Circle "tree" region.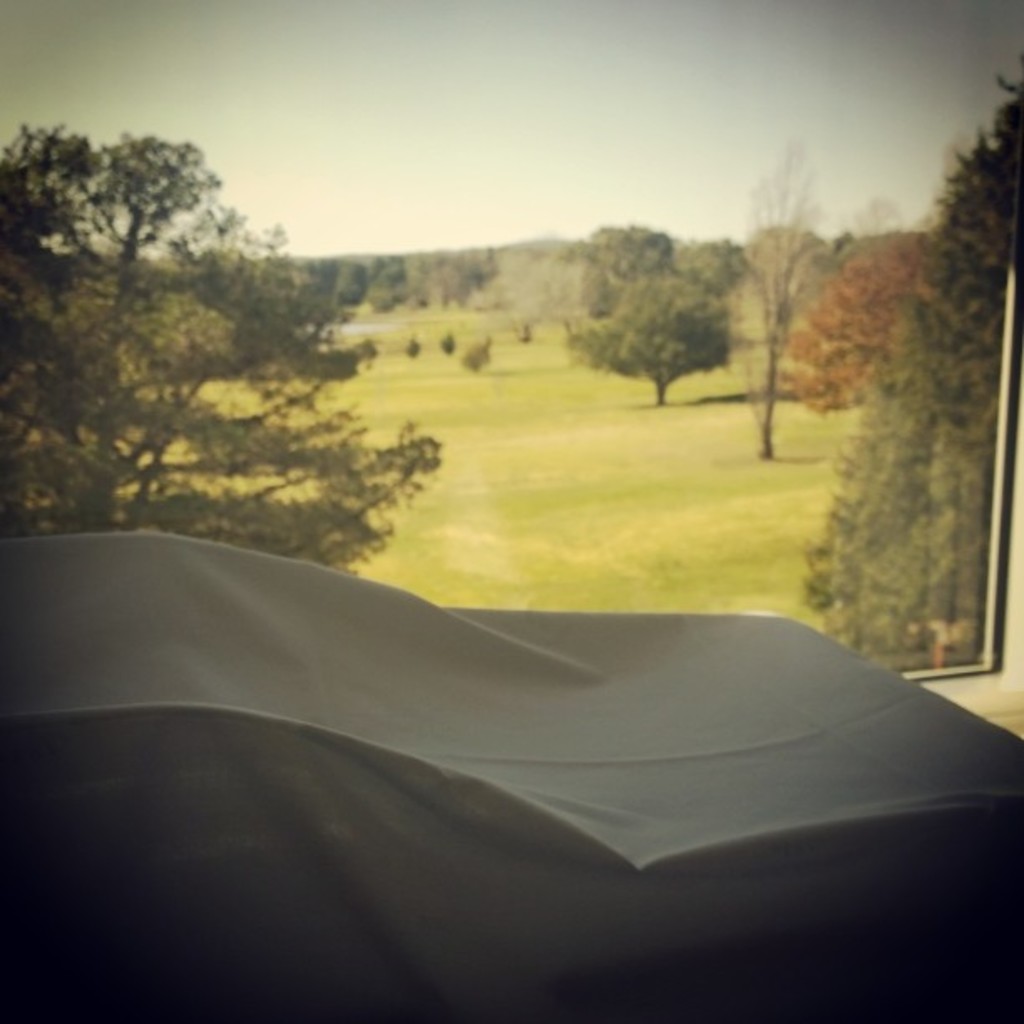
Region: pyautogui.locateOnScreen(417, 266, 465, 308).
